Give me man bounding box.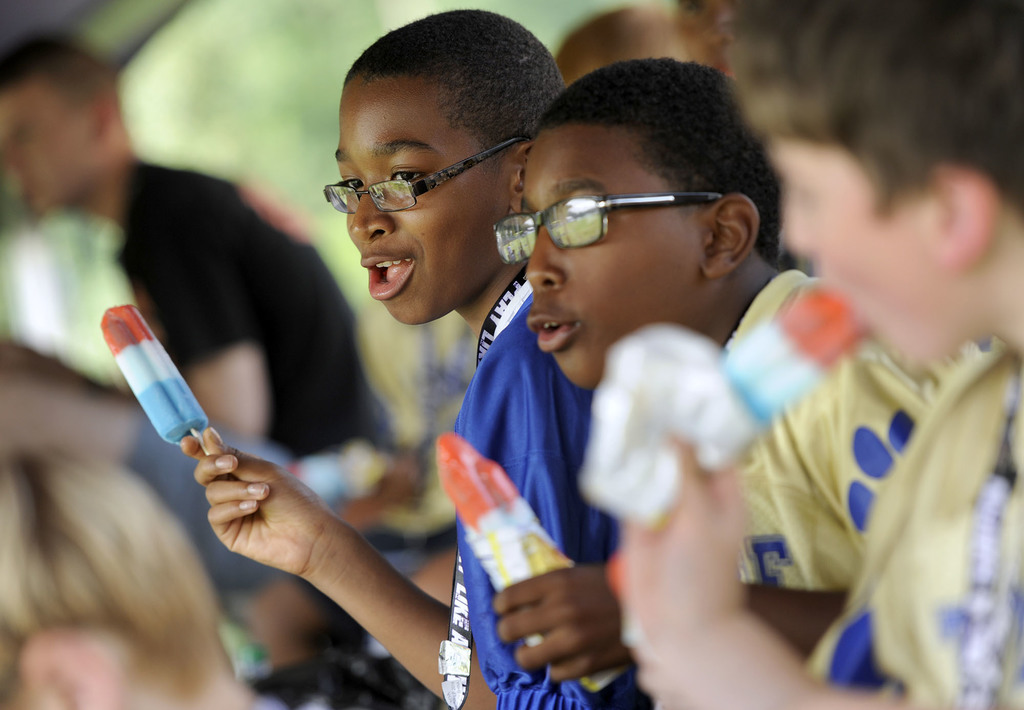
(1,29,392,644).
